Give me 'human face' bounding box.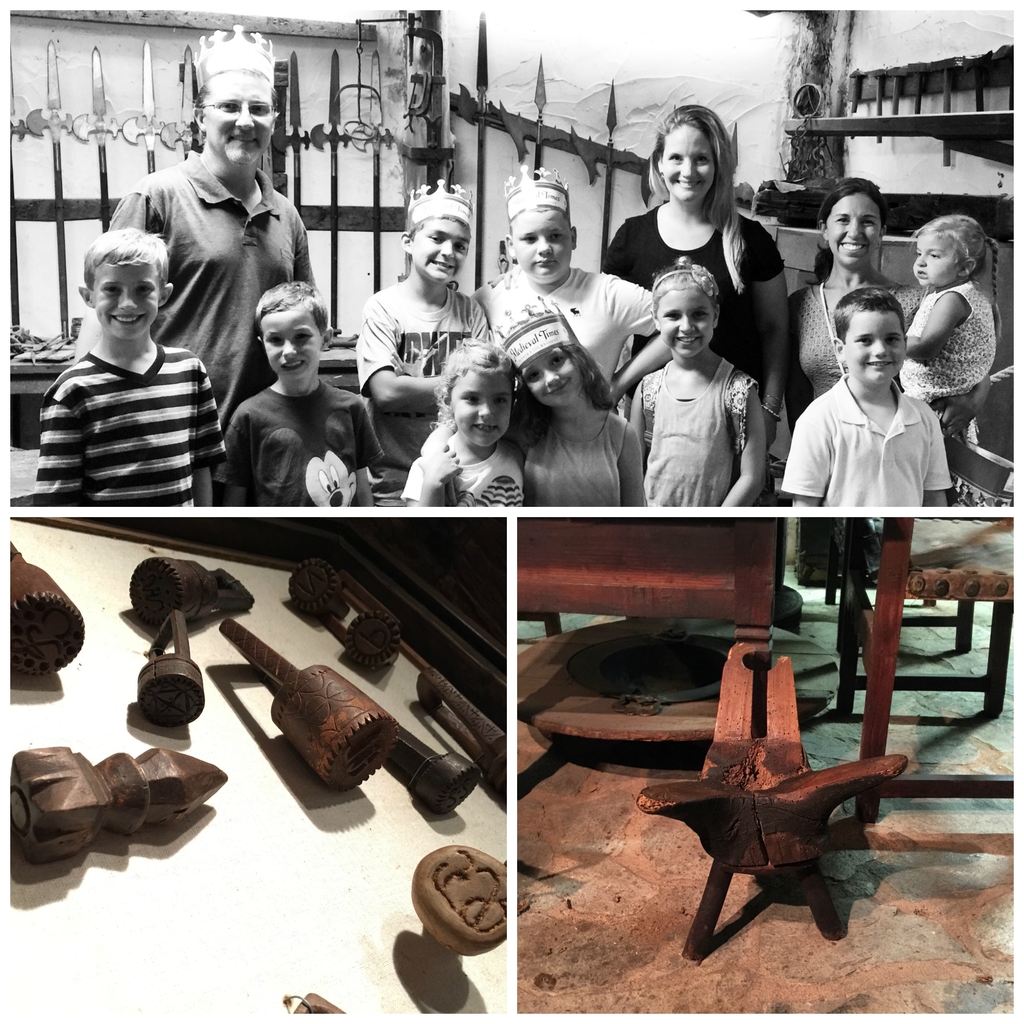
454,379,506,447.
